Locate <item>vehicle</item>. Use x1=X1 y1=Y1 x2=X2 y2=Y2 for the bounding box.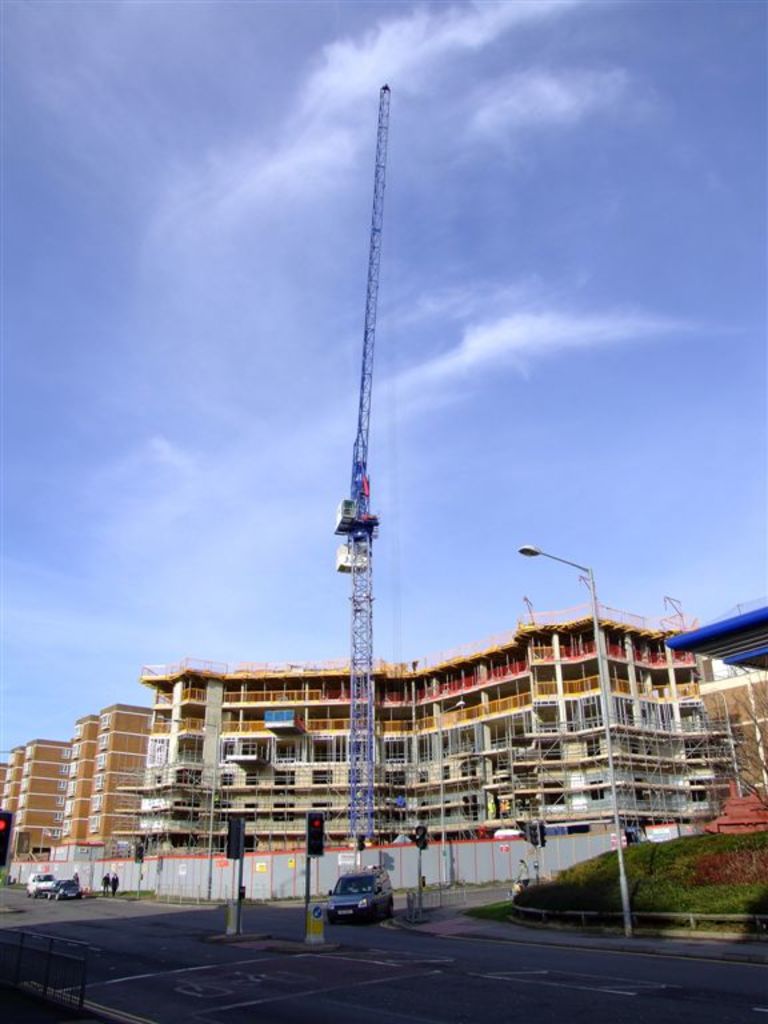
x1=47 y1=876 x2=88 y2=900.
